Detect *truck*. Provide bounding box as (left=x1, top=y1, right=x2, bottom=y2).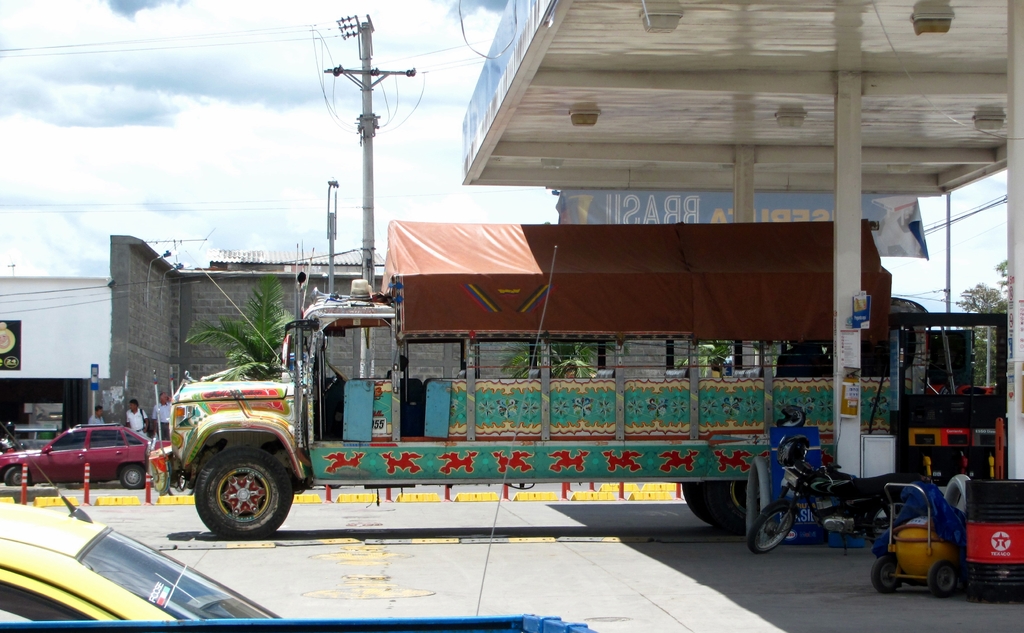
(left=138, top=216, right=895, bottom=540).
